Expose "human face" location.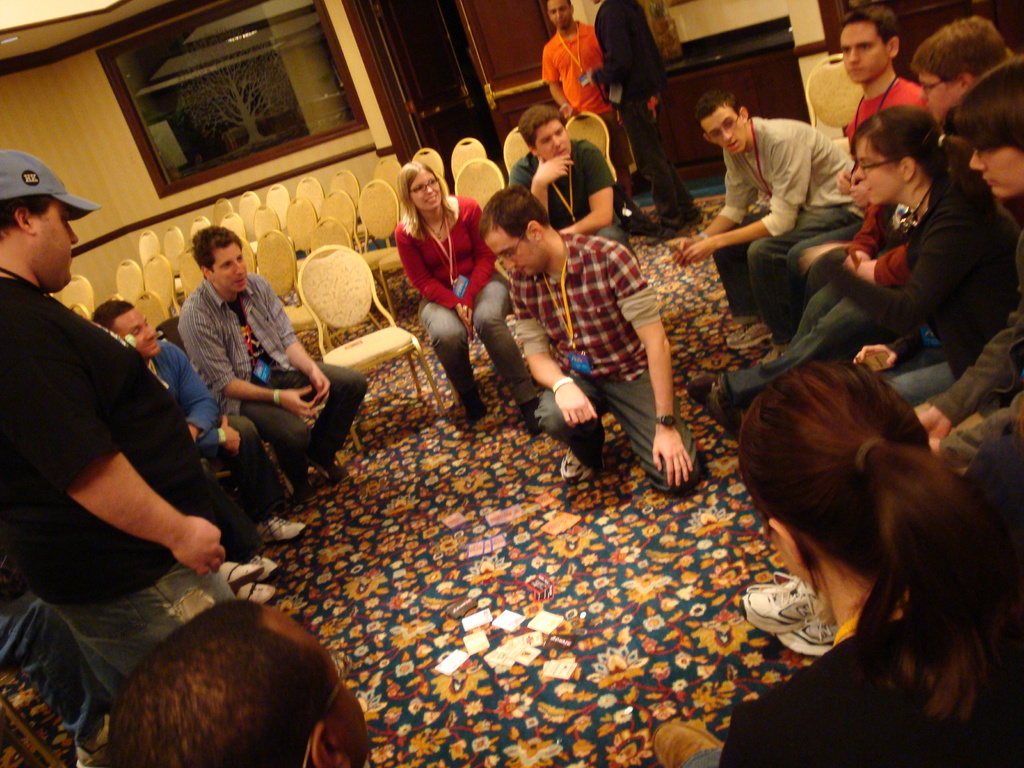
Exposed at Rect(482, 225, 536, 278).
